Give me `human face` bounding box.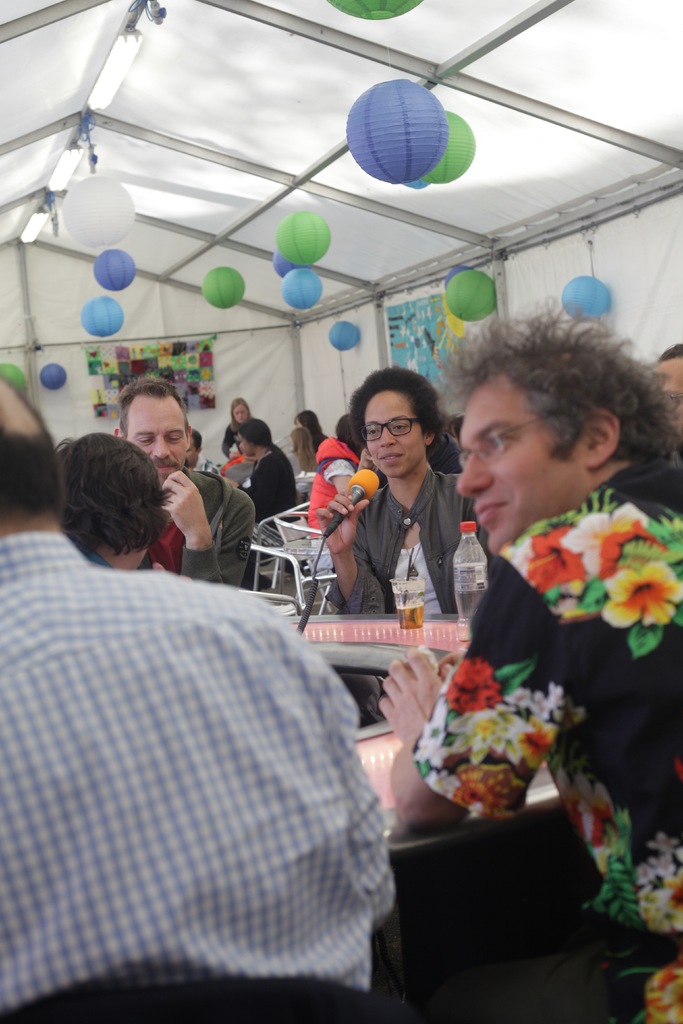
(124, 402, 189, 483).
